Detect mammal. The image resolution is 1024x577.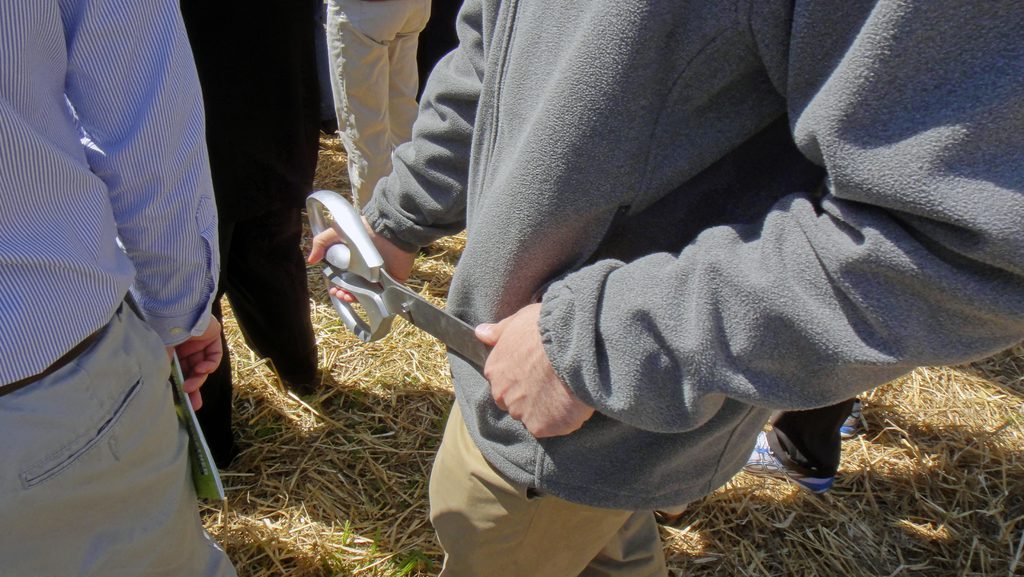
{"left": 319, "top": 0, "right": 432, "bottom": 212}.
